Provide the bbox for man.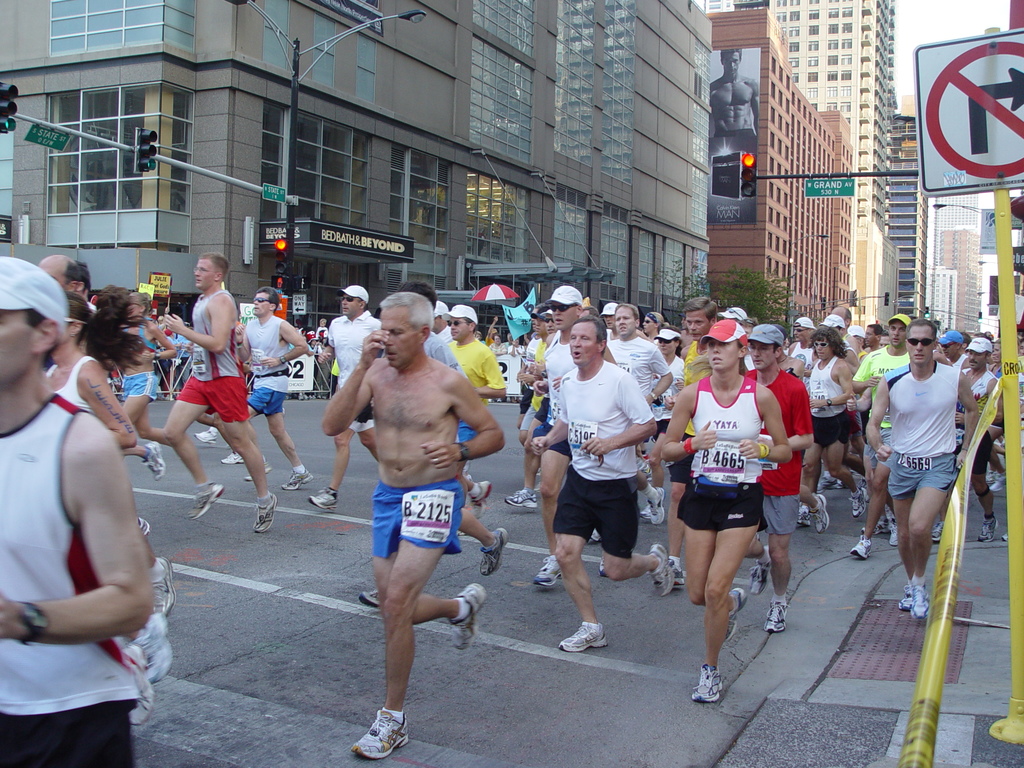
pyautogui.locateOnScreen(308, 285, 381, 512).
